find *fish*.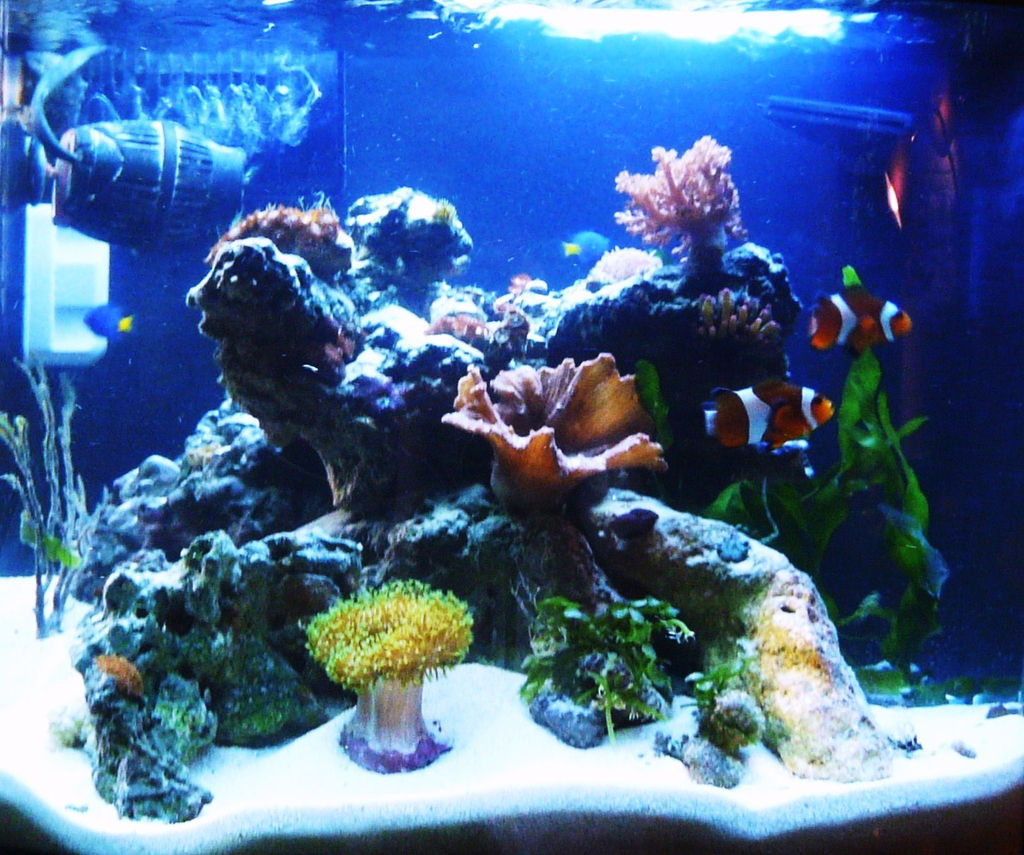
{"x1": 701, "y1": 369, "x2": 840, "y2": 446}.
